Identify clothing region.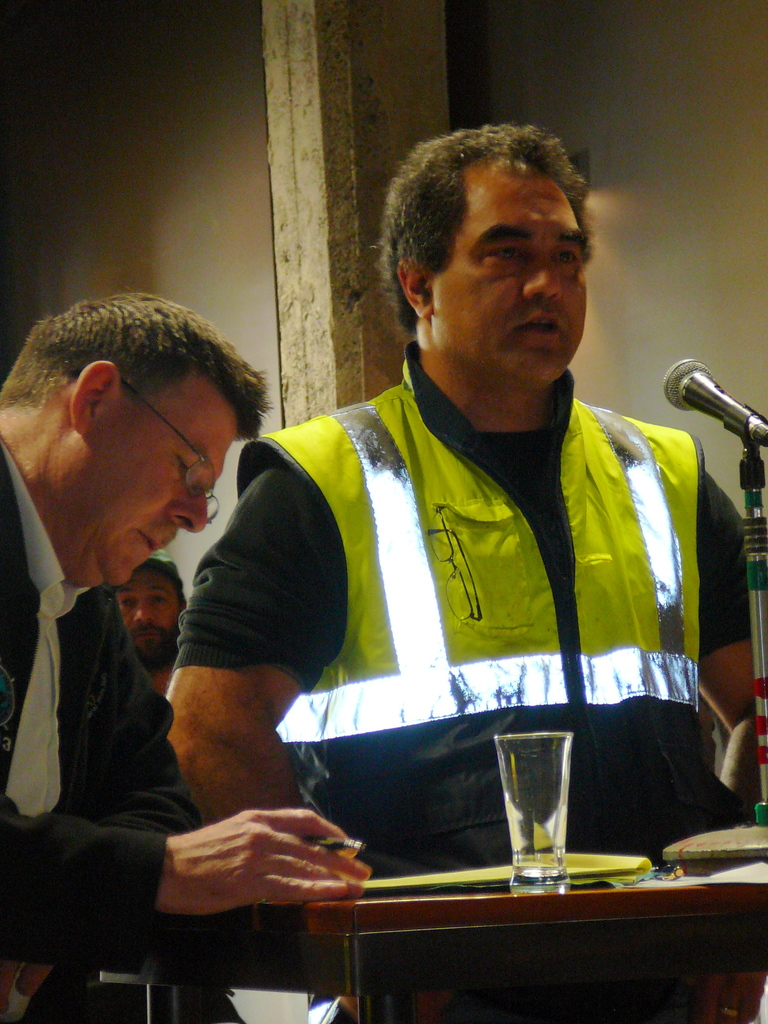
Region: [x1=219, y1=340, x2=739, y2=859].
